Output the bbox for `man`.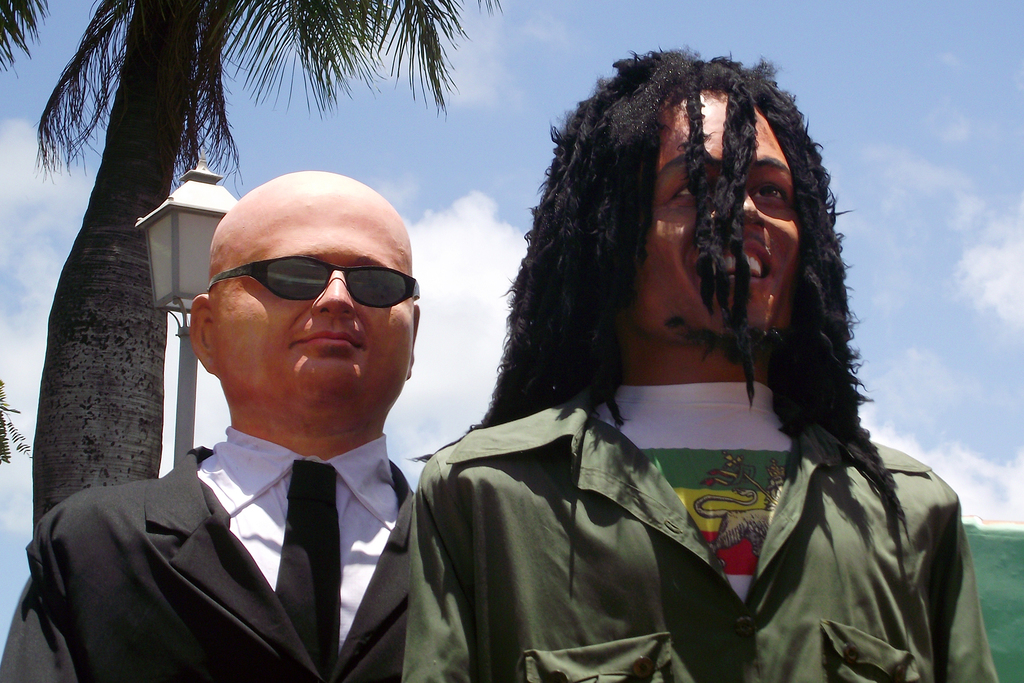
x1=49, y1=157, x2=510, y2=678.
